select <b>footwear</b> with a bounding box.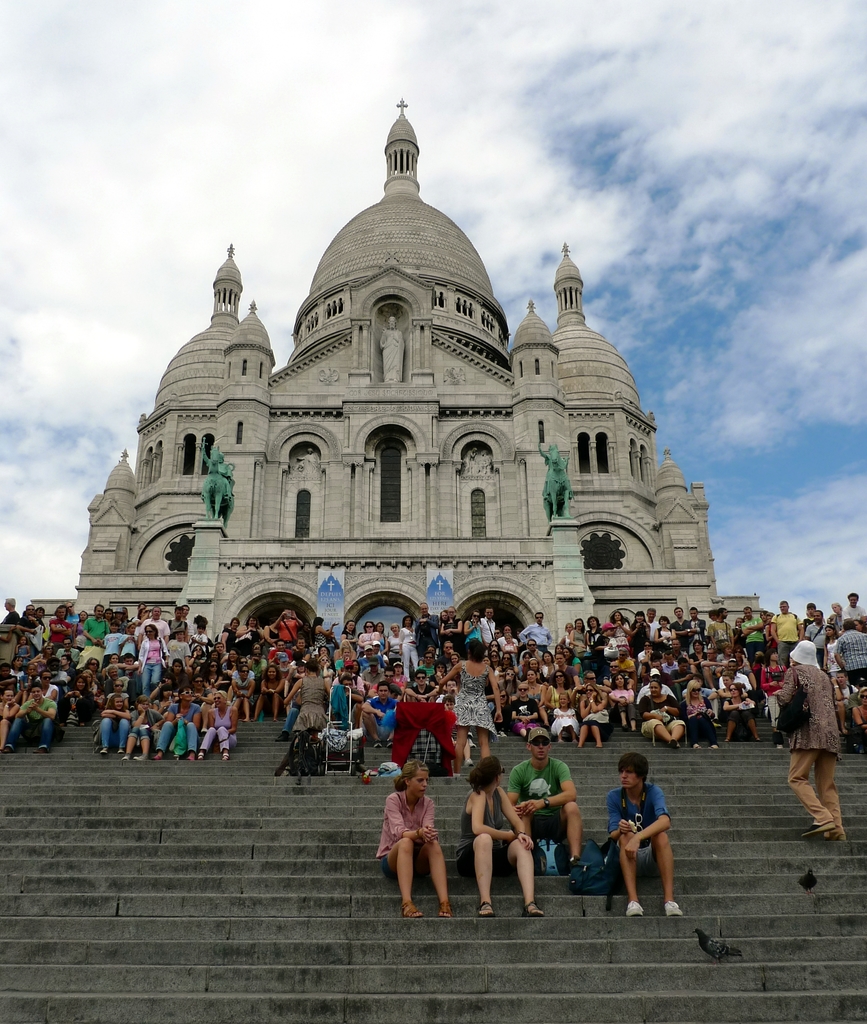
box(117, 746, 124, 753).
